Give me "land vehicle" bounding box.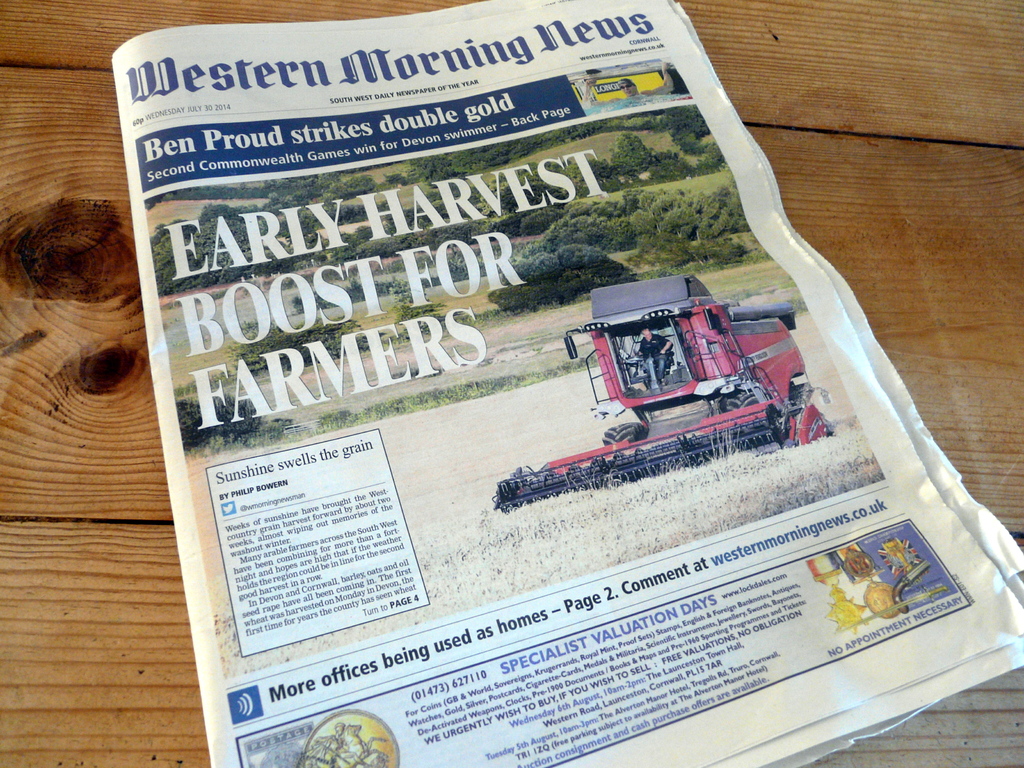
516, 277, 822, 480.
